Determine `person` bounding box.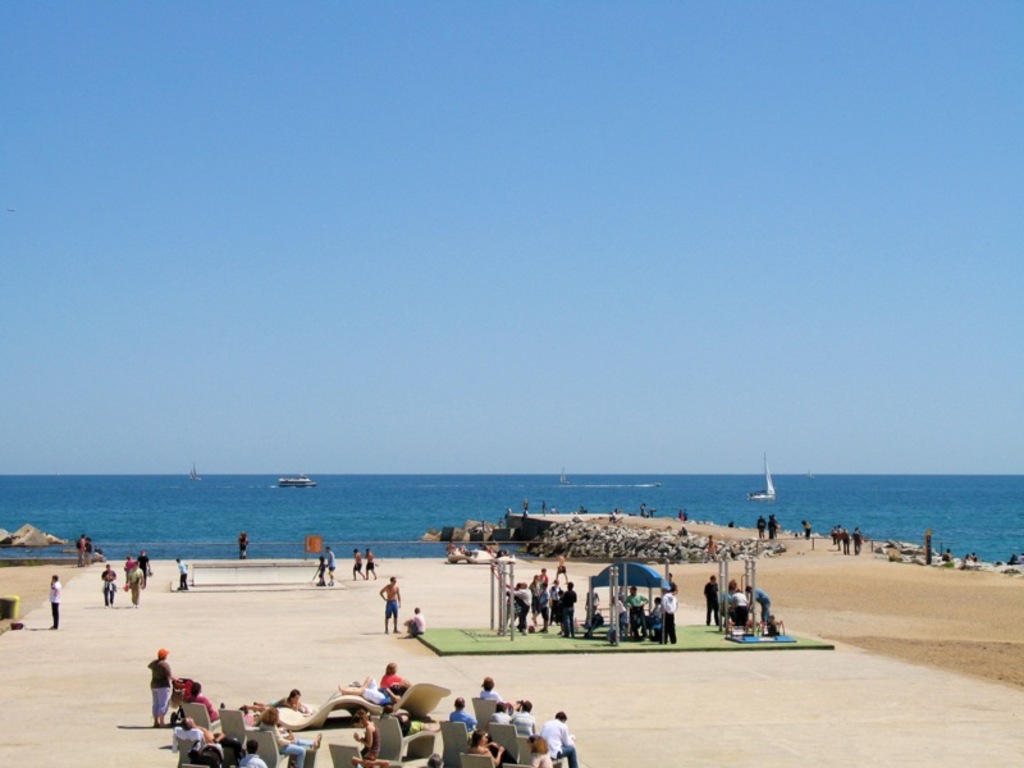
Determined: bbox=(237, 690, 306, 709).
